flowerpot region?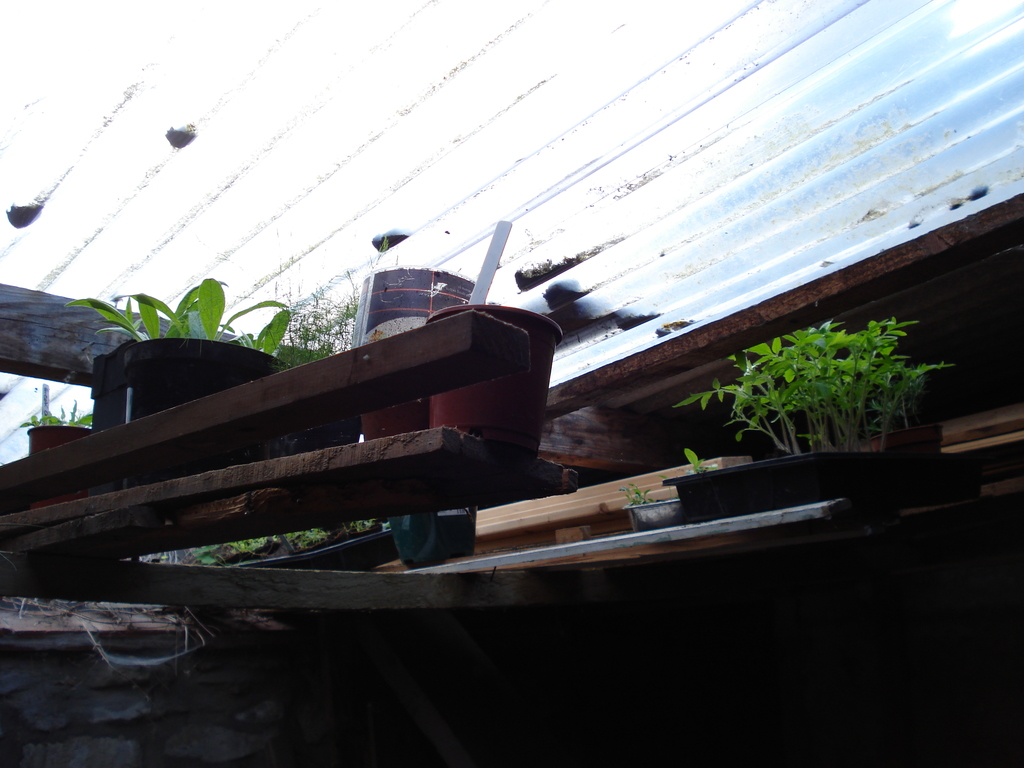
(x1=621, y1=495, x2=687, y2=534)
